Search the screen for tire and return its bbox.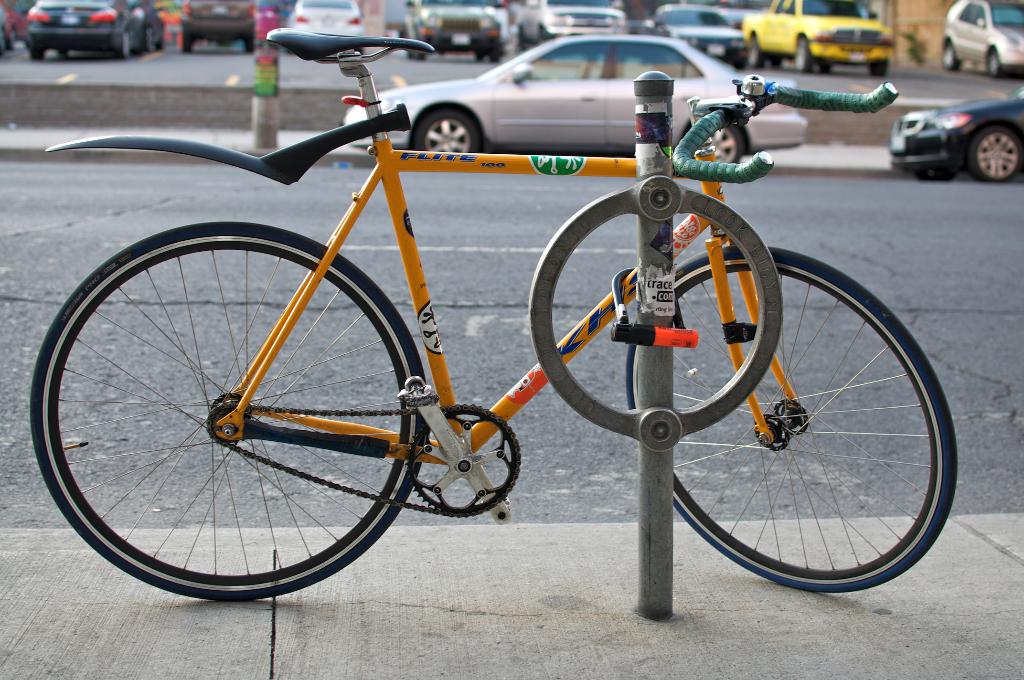
Found: Rect(244, 30, 257, 53).
